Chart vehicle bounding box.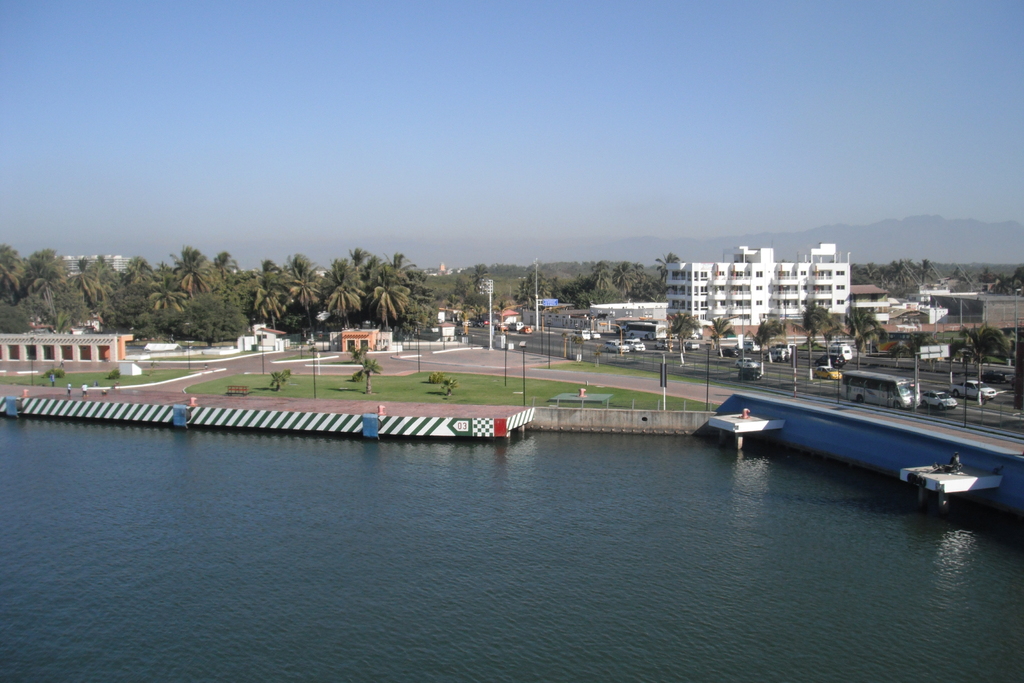
Charted: [x1=724, y1=349, x2=738, y2=360].
